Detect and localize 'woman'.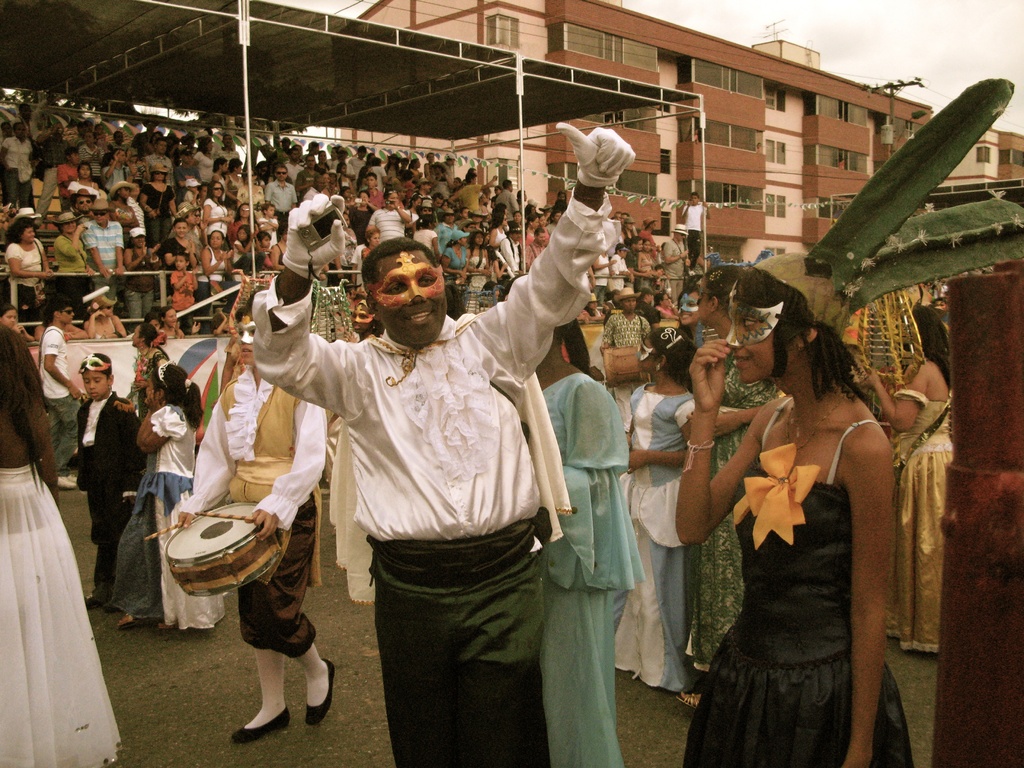
Localized at <region>111, 127, 132, 155</region>.
